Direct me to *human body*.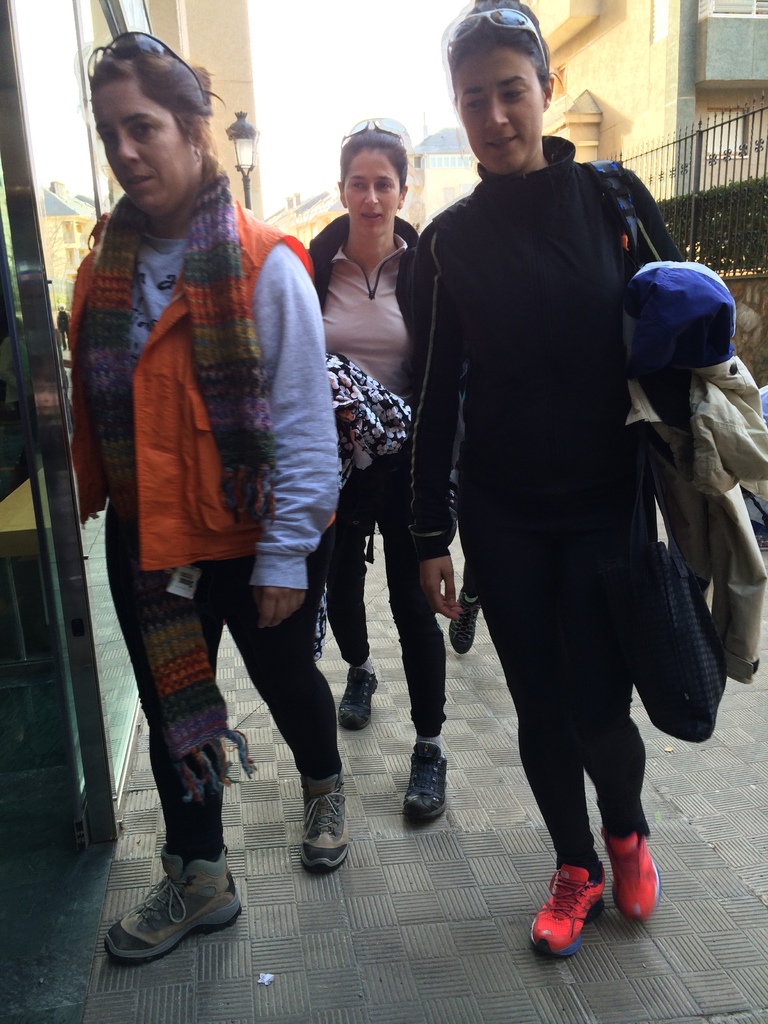
Direction: [left=421, top=0, right=682, bottom=971].
